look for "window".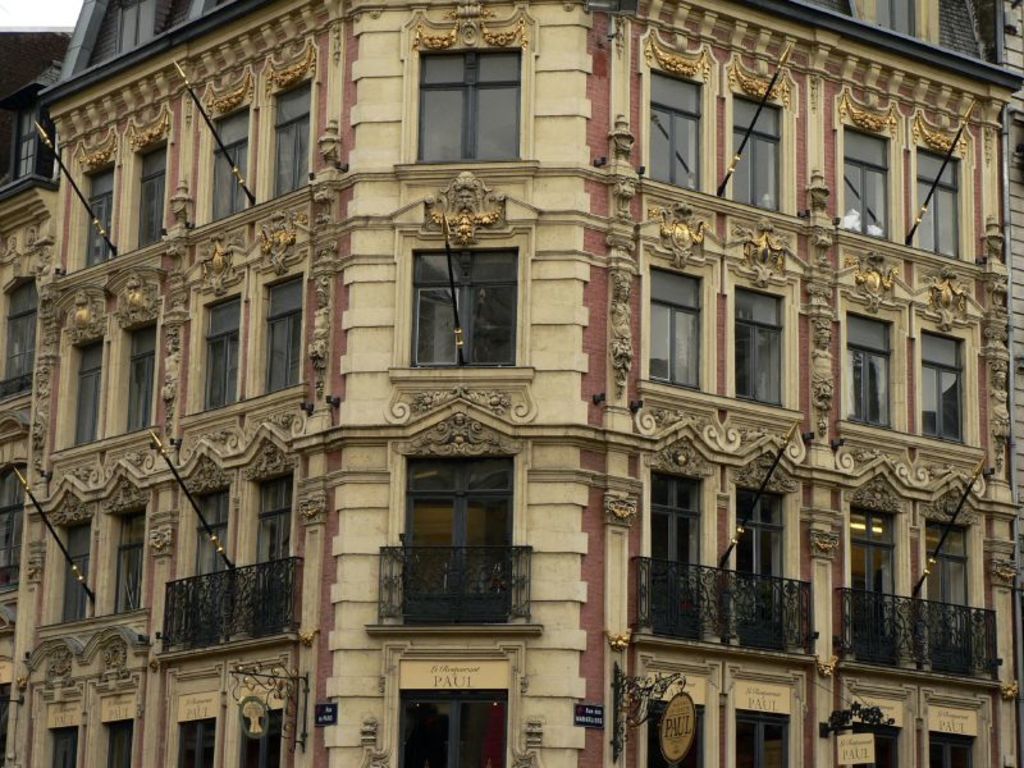
Found: box(108, 265, 169, 438).
